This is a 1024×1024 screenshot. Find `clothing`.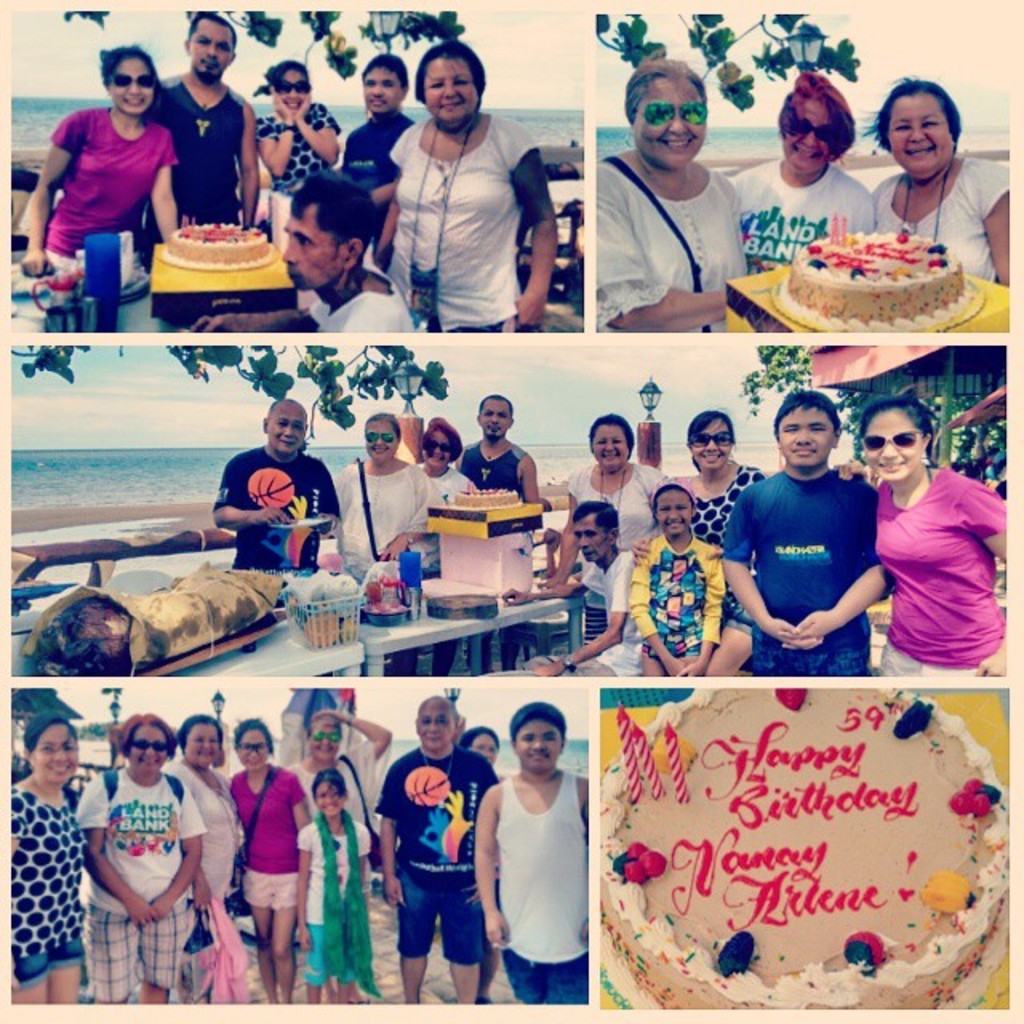
Bounding box: x1=264 y1=104 x2=336 y2=218.
